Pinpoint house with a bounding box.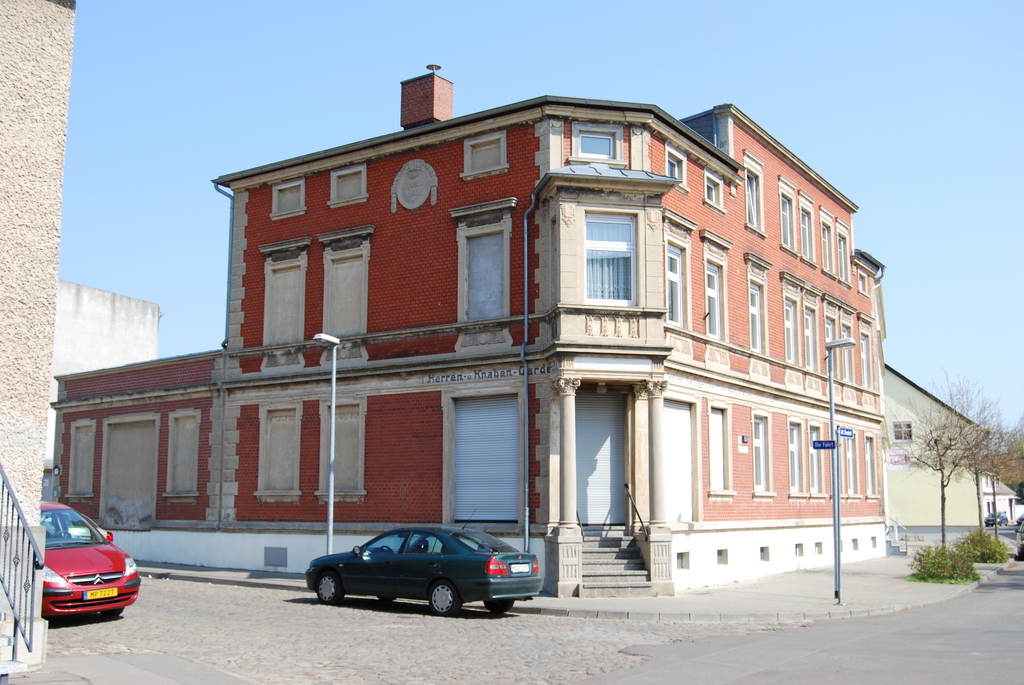
[986,474,1023,537].
